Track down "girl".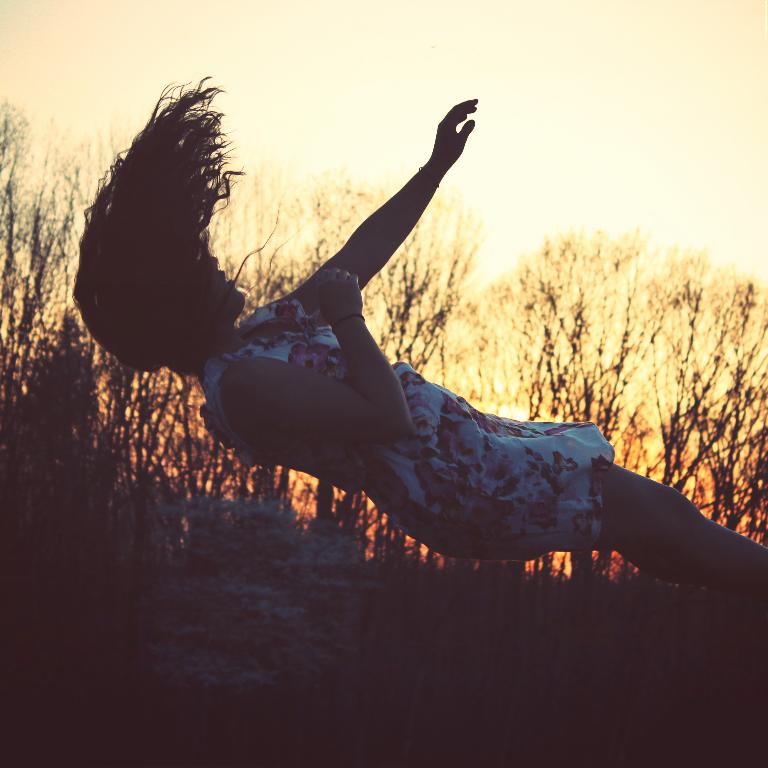
Tracked to (69,71,767,607).
